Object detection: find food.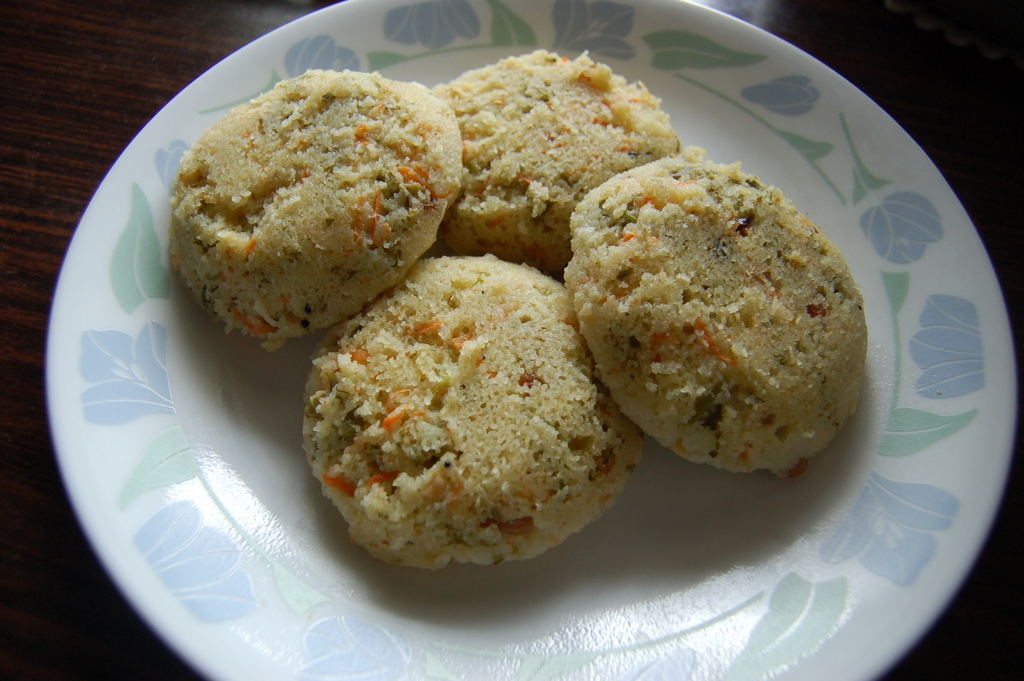
(161,80,458,348).
